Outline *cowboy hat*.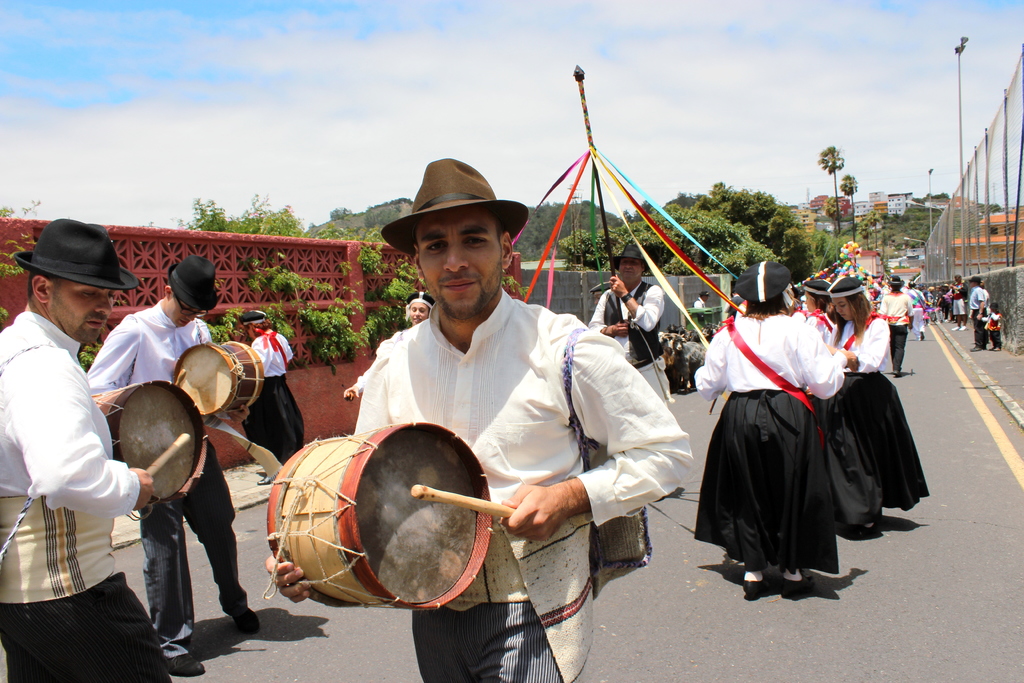
Outline: Rect(1, 217, 141, 295).
